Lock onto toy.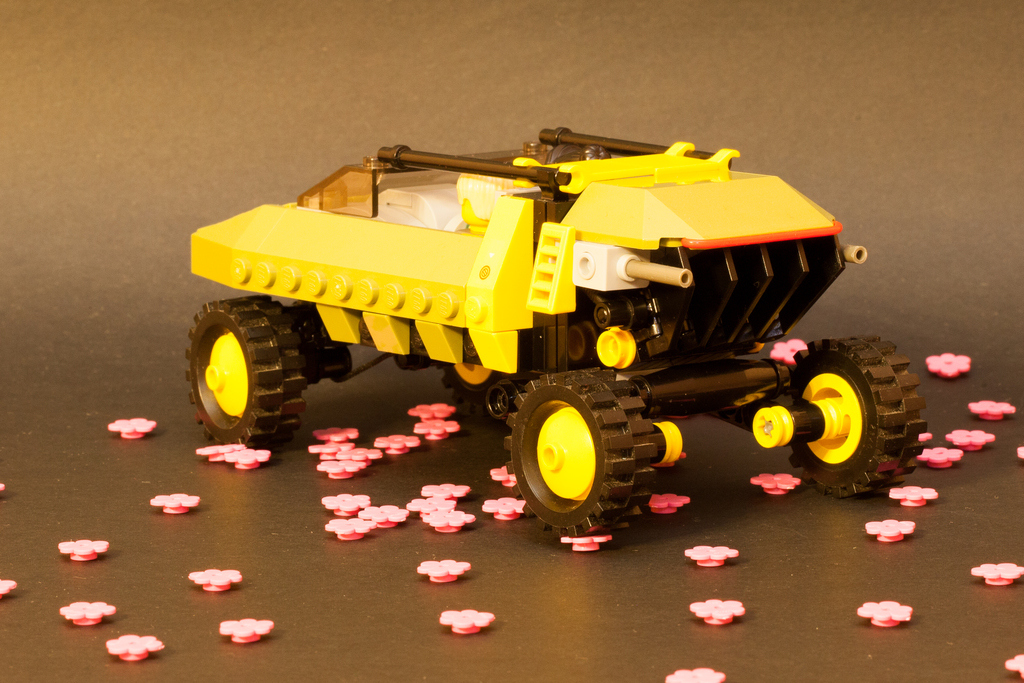
Locked: <box>1016,442,1023,465</box>.
